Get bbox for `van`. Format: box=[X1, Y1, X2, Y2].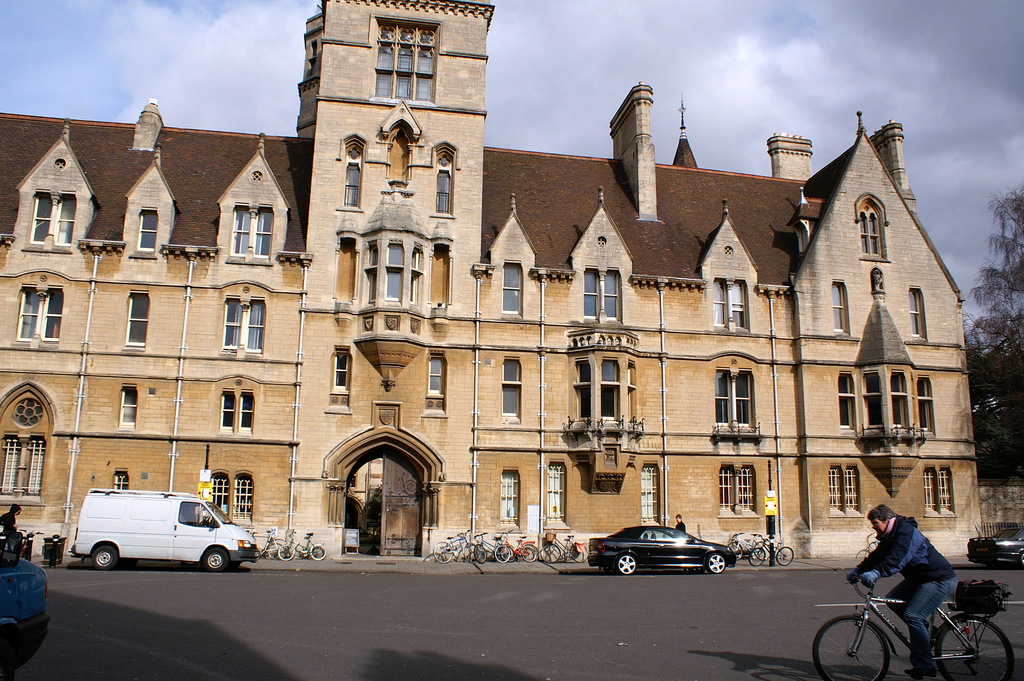
box=[70, 486, 260, 574].
